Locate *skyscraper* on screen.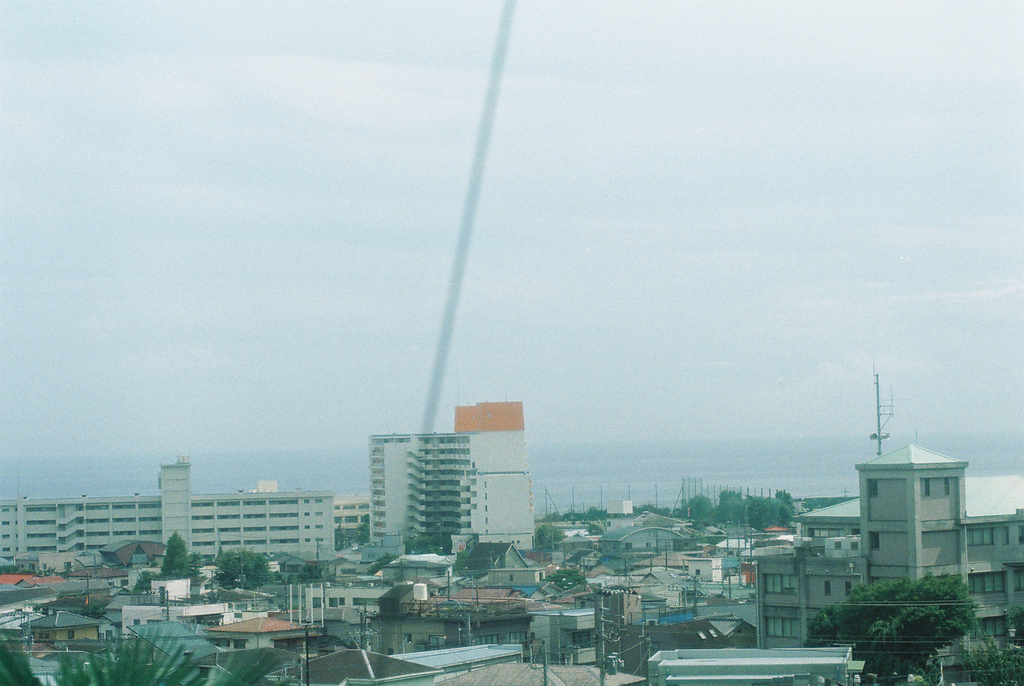
On screen at <box>360,434,479,550</box>.
